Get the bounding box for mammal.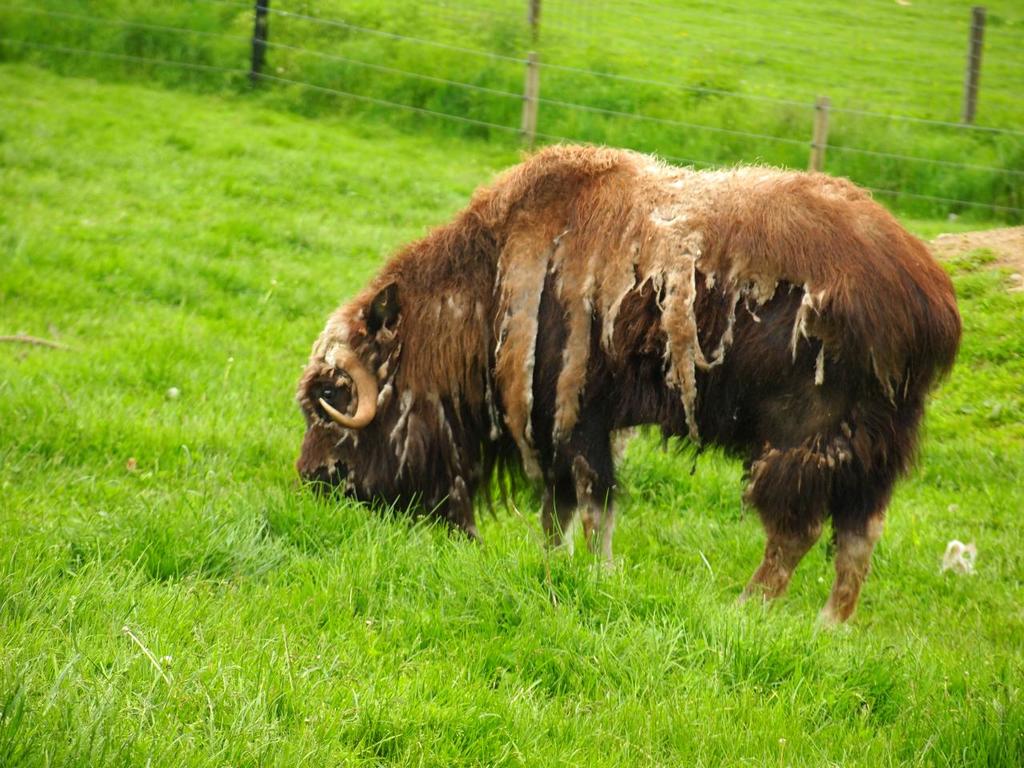
l=314, t=168, r=950, b=631.
